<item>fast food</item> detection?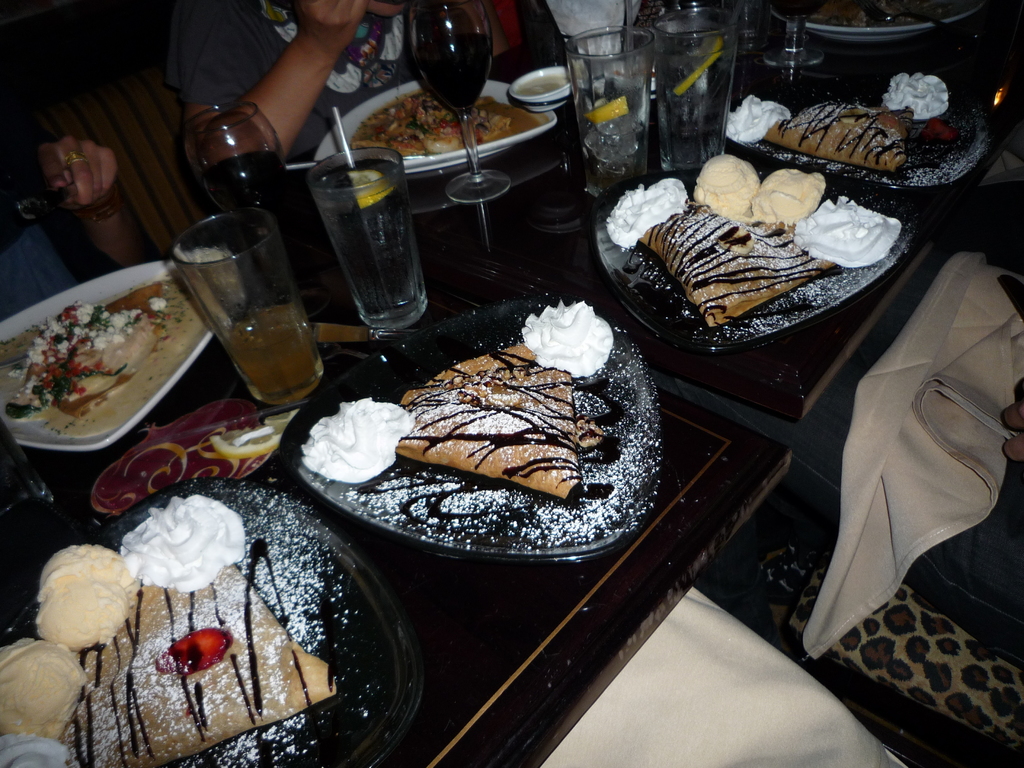
27/541/135/653
